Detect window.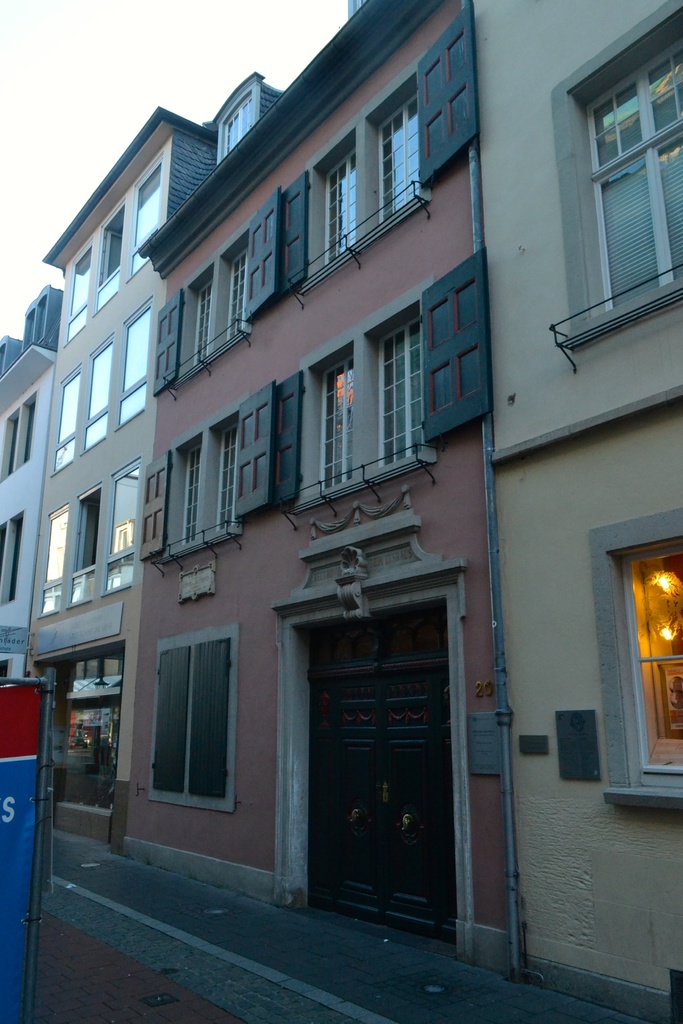
Detected at [617,533,682,785].
